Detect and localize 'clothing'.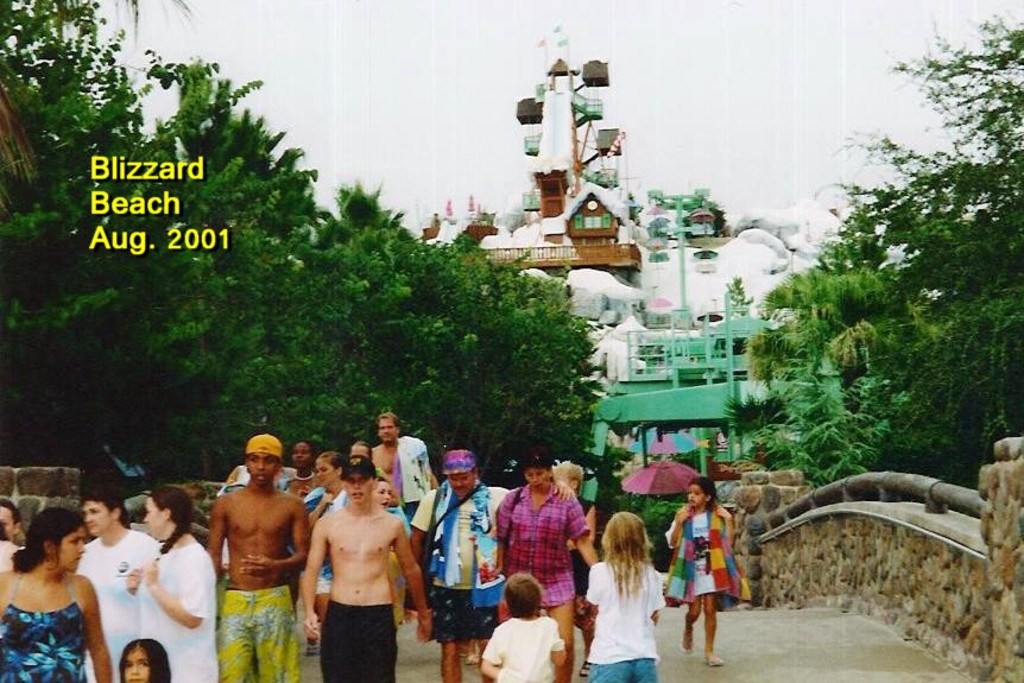
Localized at box=[322, 592, 398, 682].
